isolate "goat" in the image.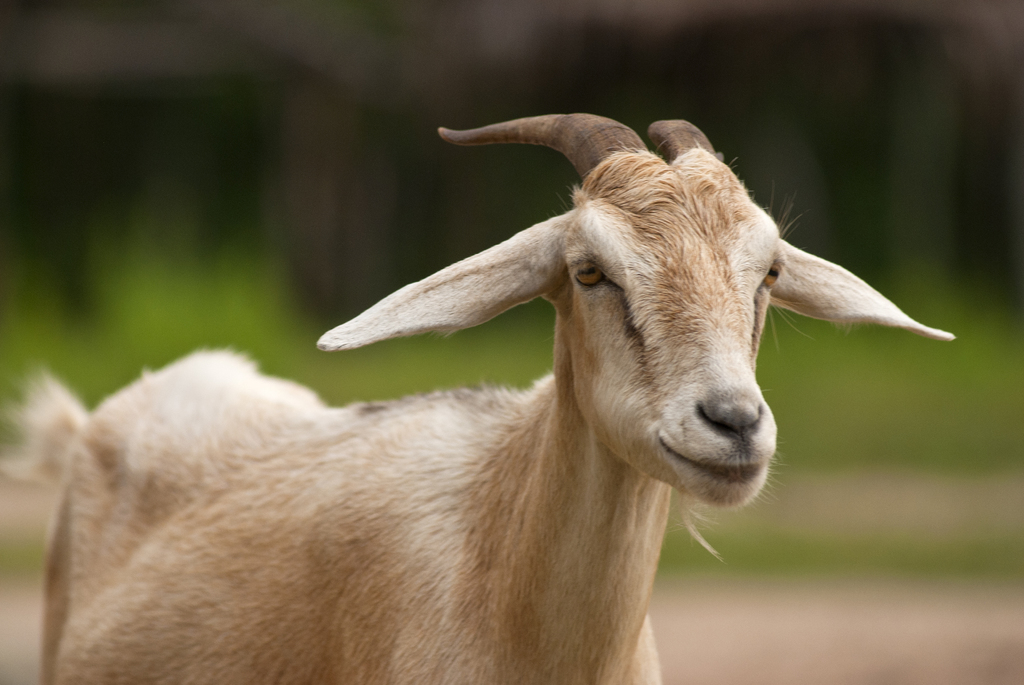
Isolated region: [14,110,953,684].
